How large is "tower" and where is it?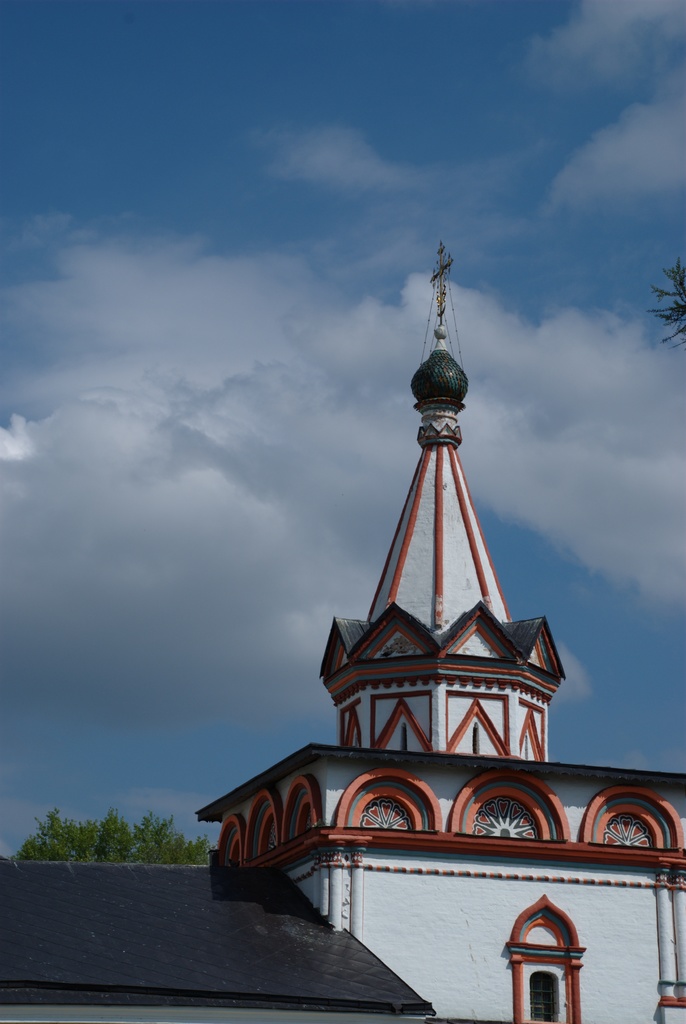
Bounding box: select_region(168, 214, 685, 1023).
